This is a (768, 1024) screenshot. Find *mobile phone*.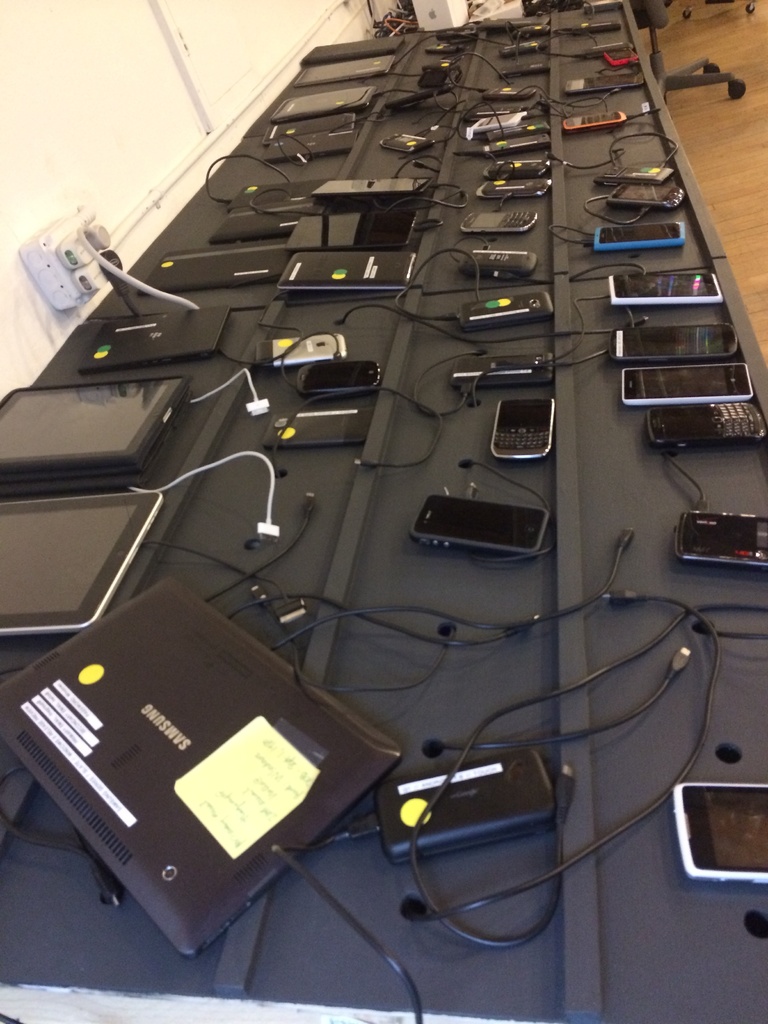
Bounding box: l=604, t=45, r=637, b=64.
